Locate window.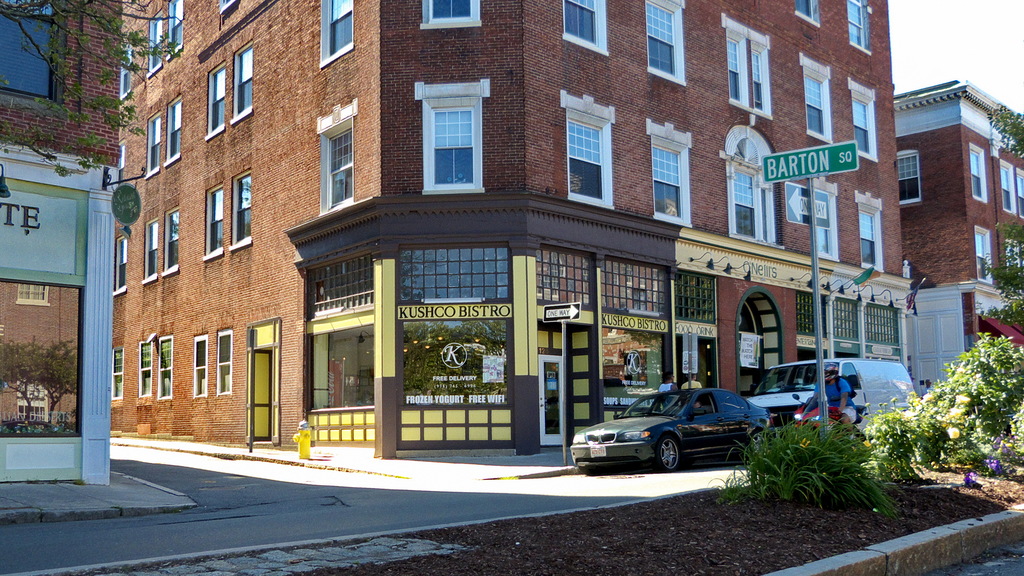
Bounding box: pyautogui.locateOnScreen(196, 330, 205, 391).
